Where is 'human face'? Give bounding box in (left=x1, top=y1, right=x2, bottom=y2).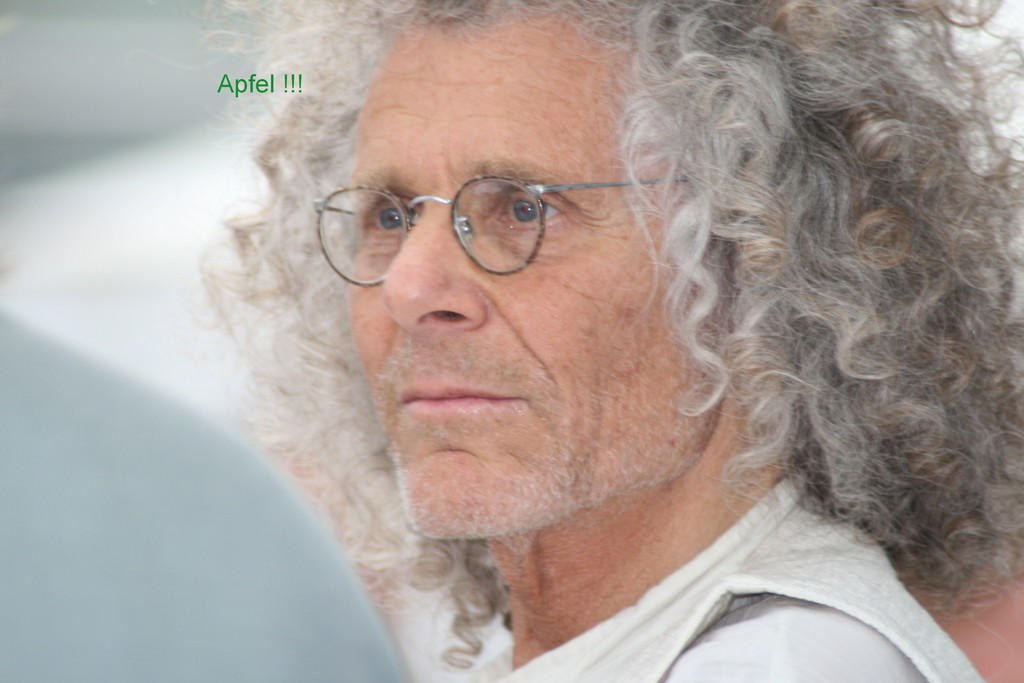
(left=337, top=7, right=731, bottom=543).
